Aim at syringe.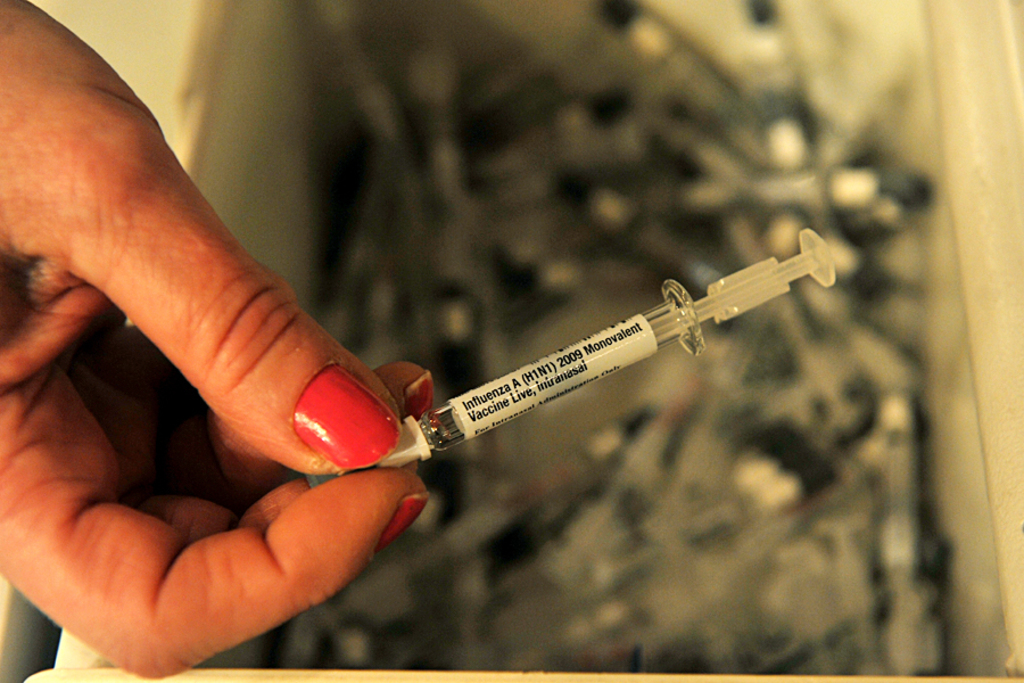
Aimed at crop(370, 222, 840, 470).
